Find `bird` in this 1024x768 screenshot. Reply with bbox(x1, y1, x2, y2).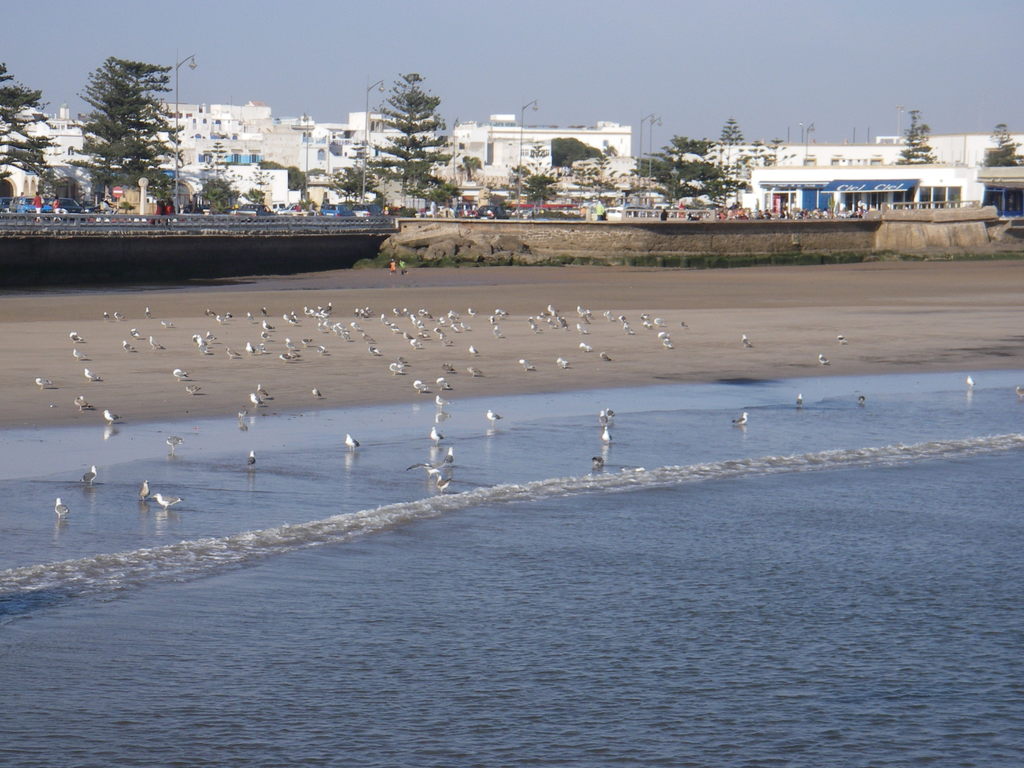
bbox(731, 410, 748, 425).
